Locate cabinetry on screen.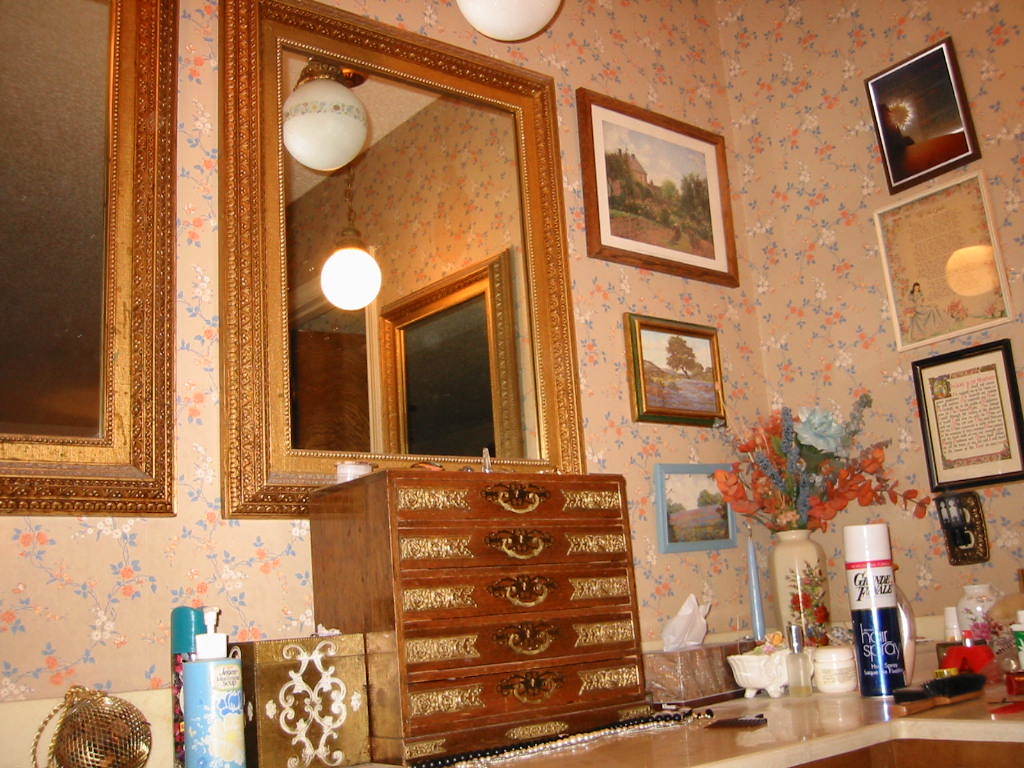
On screen at (367,640,638,733).
